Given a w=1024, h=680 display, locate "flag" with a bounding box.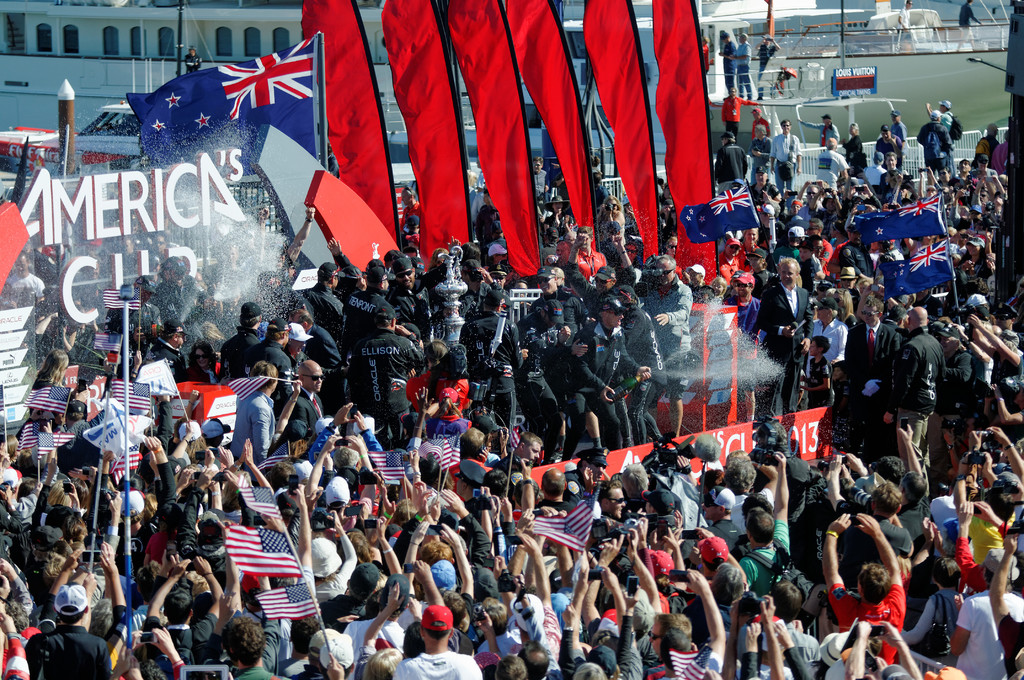
Located: box=[378, 0, 476, 263].
